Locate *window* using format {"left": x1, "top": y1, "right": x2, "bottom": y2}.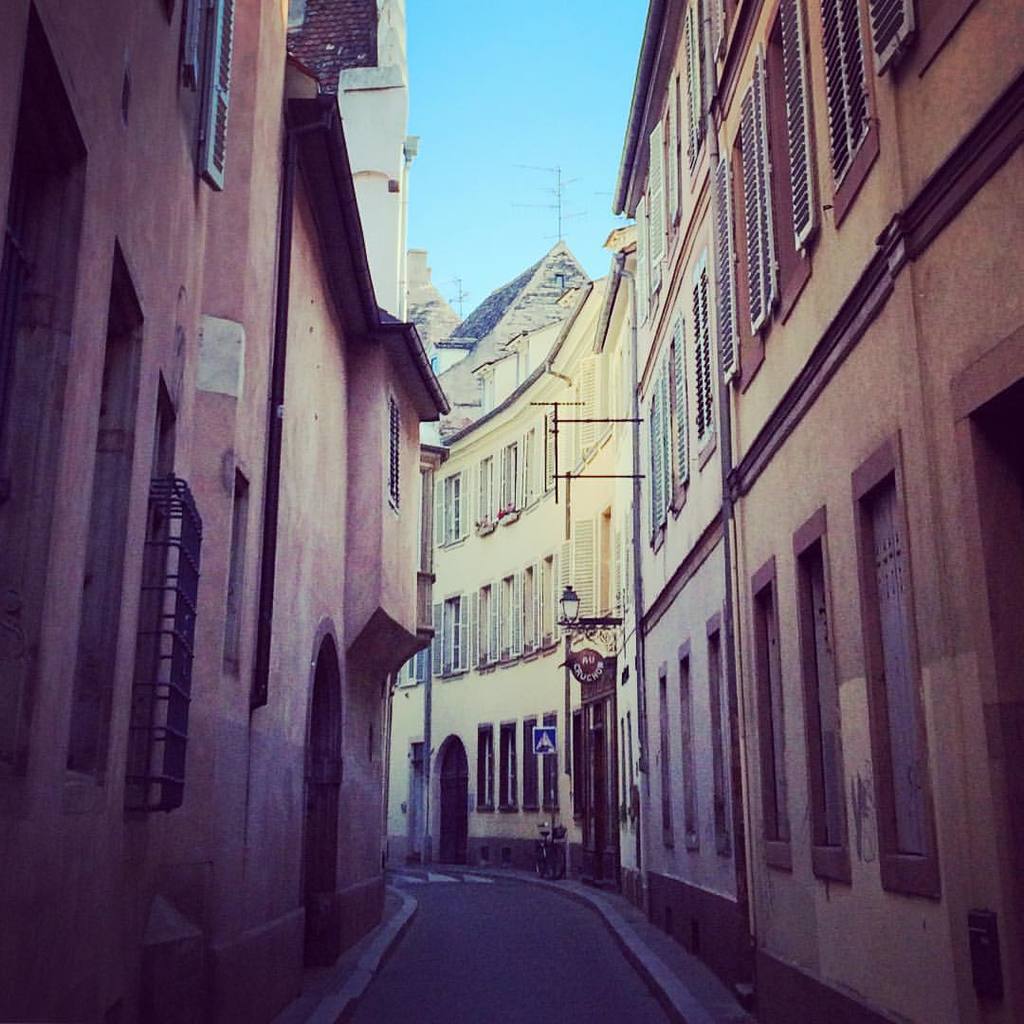
{"left": 499, "top": 435, "right": 517, "bottom": 521}.
